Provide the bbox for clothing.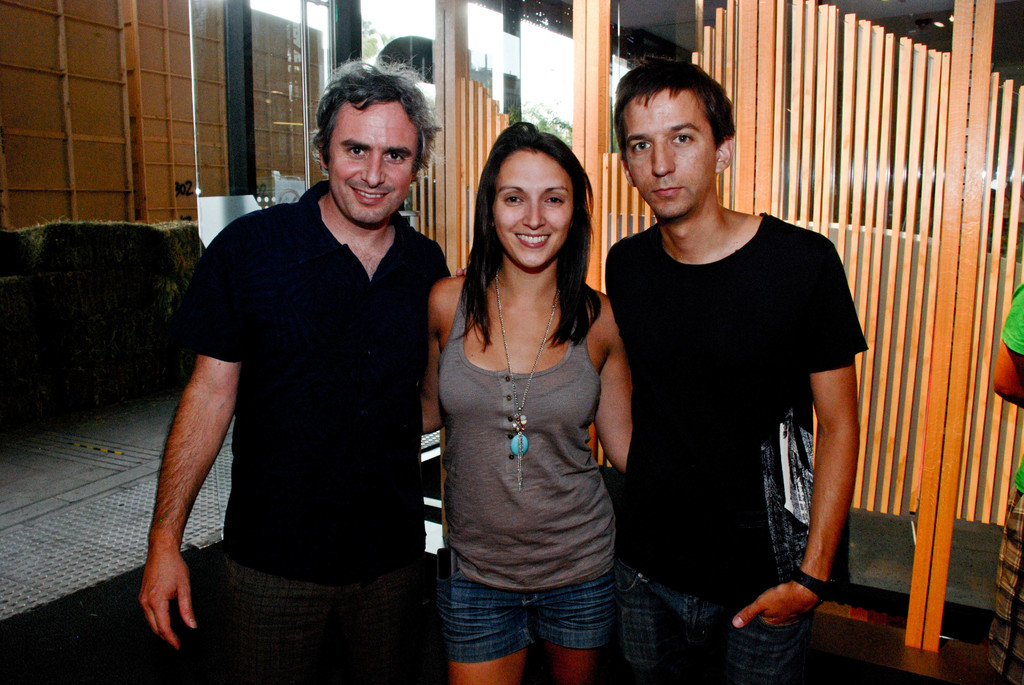
(left=977, top=269, right=1023, bottom=684).
